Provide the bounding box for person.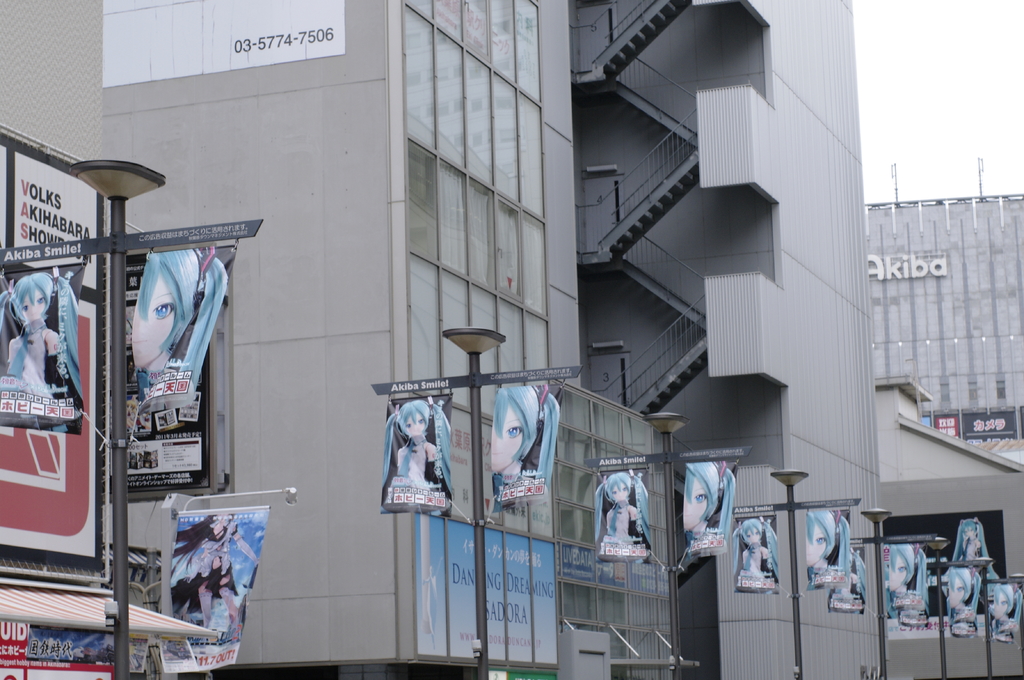
detection(0, 276, 77, 429).
